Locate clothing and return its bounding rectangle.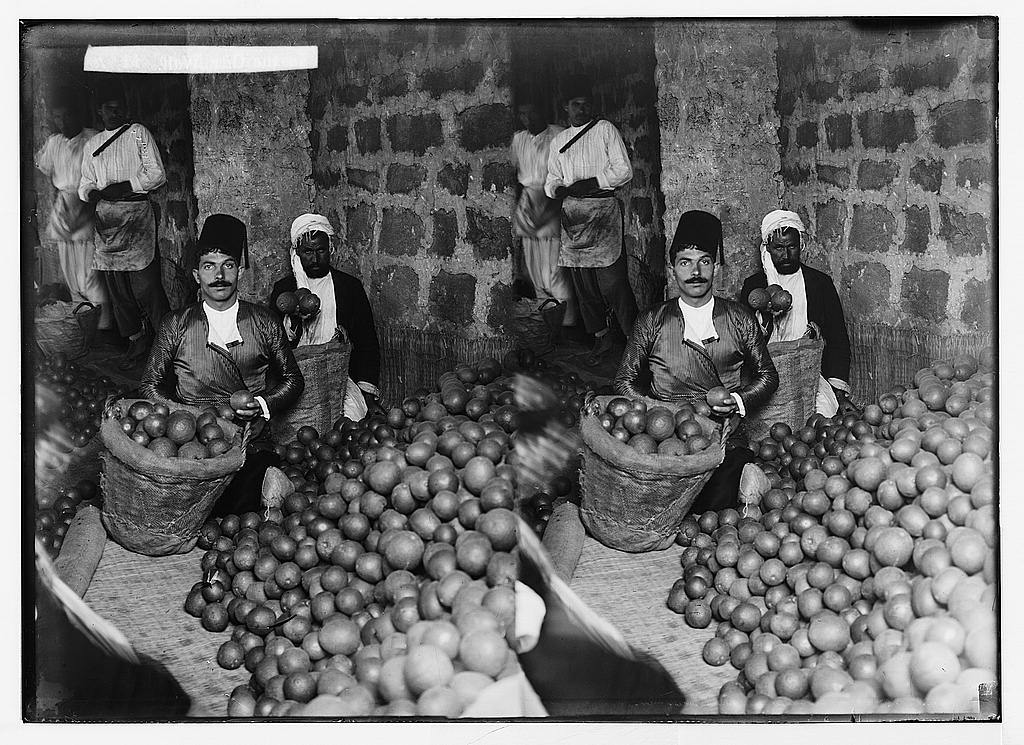
502/130/578/329.
